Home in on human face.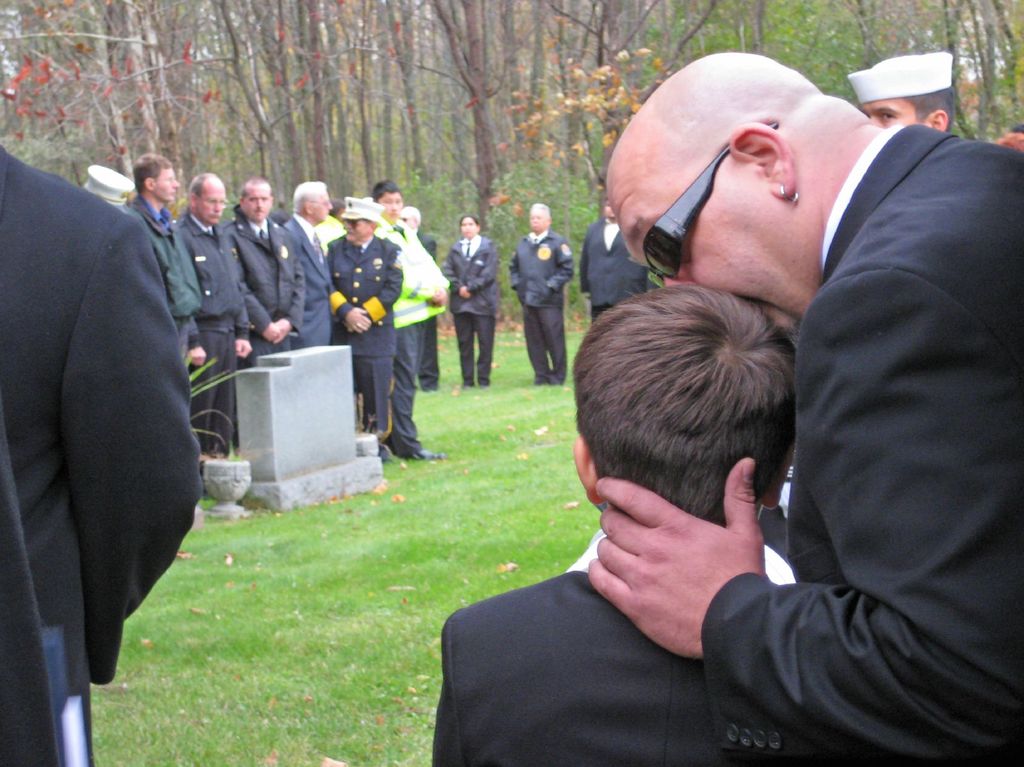
Homed in at (left=529, top=207, right=548, bottom=229).
